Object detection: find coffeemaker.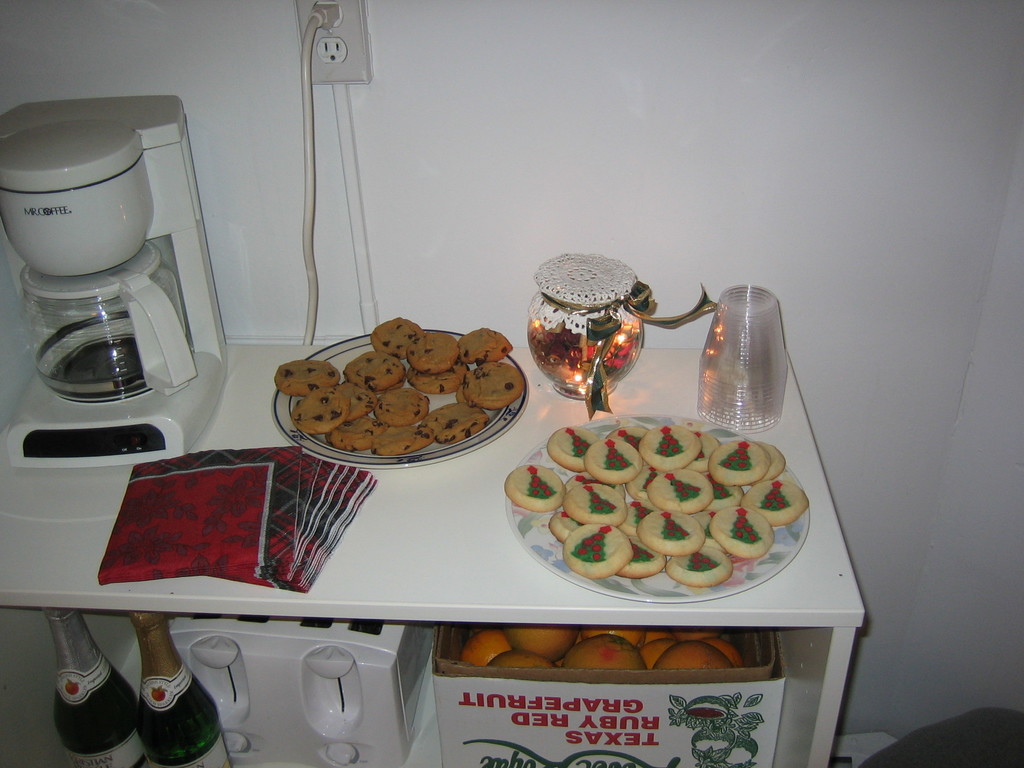
select_region(0, 97, 235, 469).
